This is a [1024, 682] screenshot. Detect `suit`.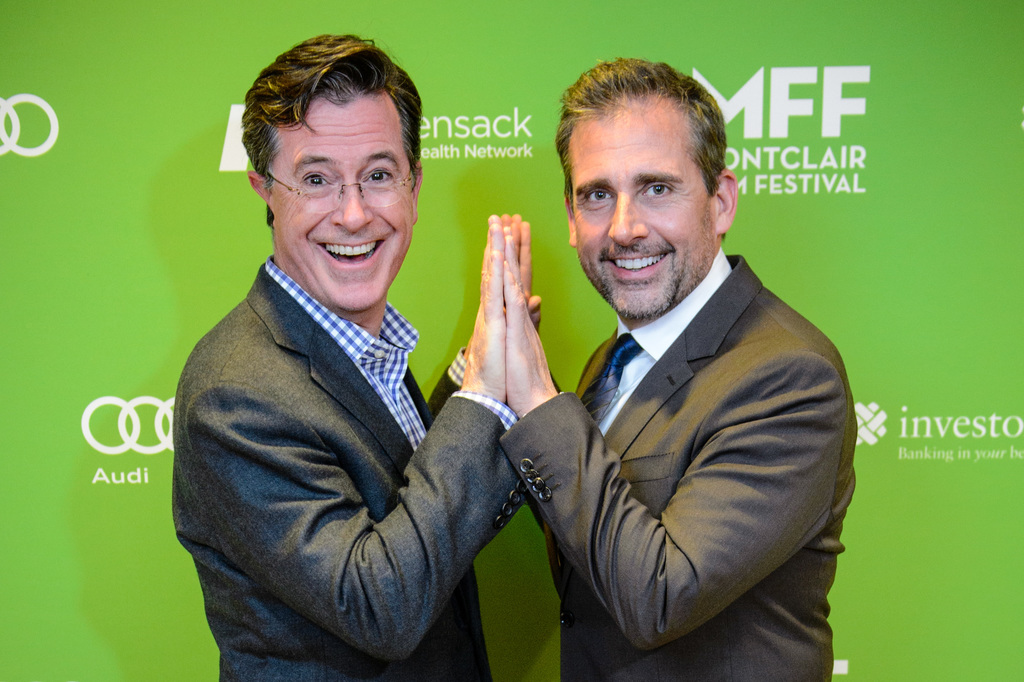
box(172, 177, 540, 669).
